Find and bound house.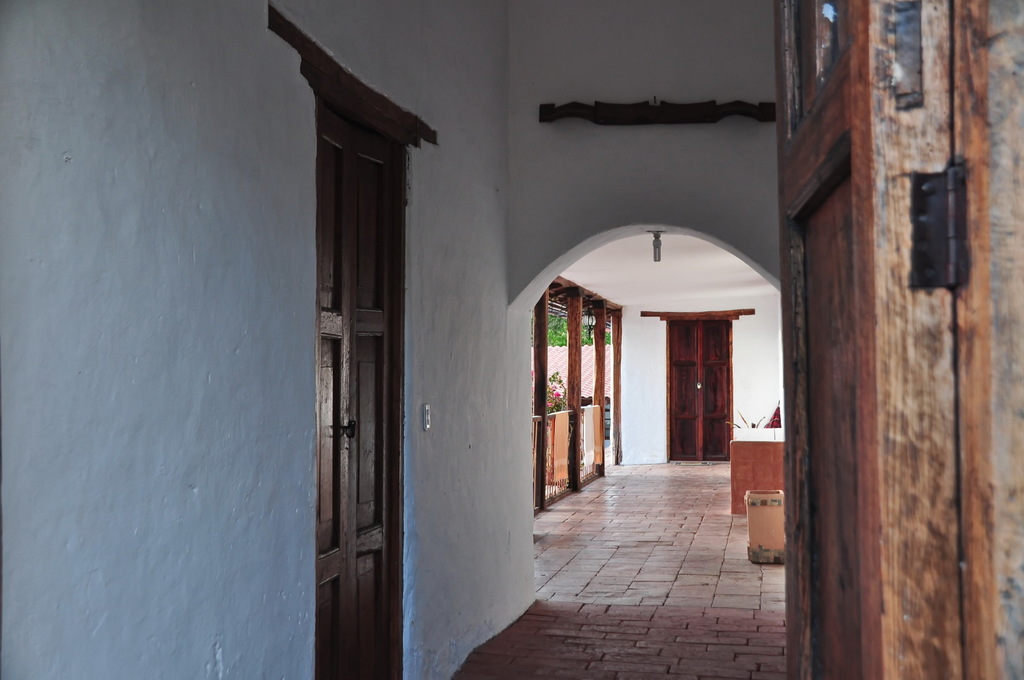
Bound: left=196, top=0, right=975, bottom=679.
